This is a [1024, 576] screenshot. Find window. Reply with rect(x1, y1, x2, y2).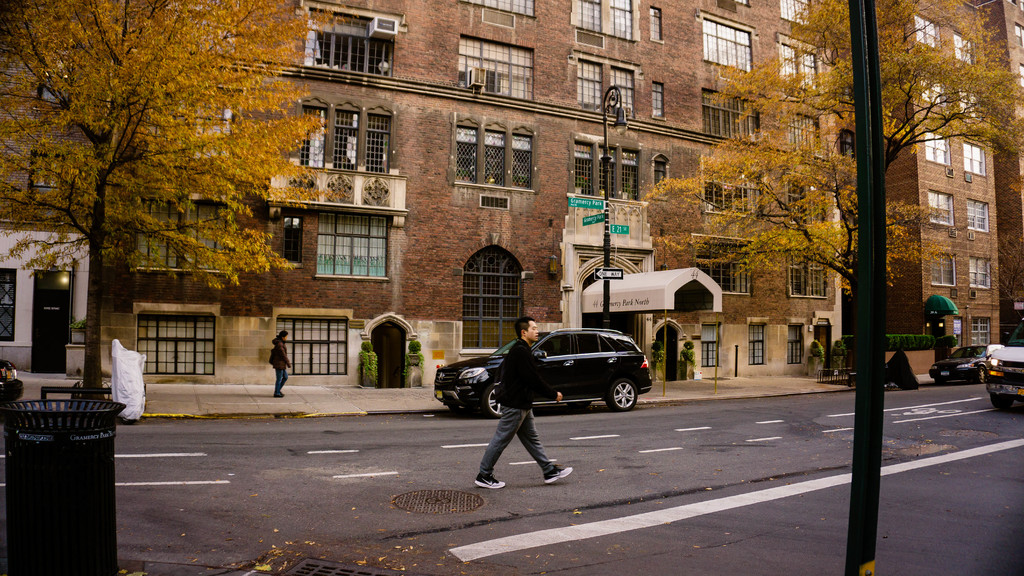
rect(957, 91, 986, 118).
